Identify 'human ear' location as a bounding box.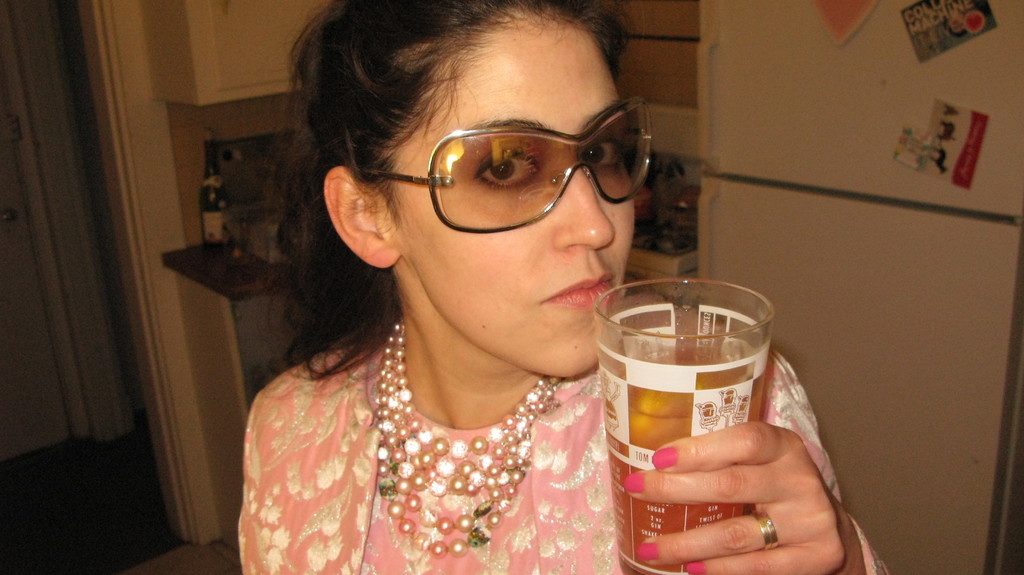
box=[323, 166, 402, 271].
